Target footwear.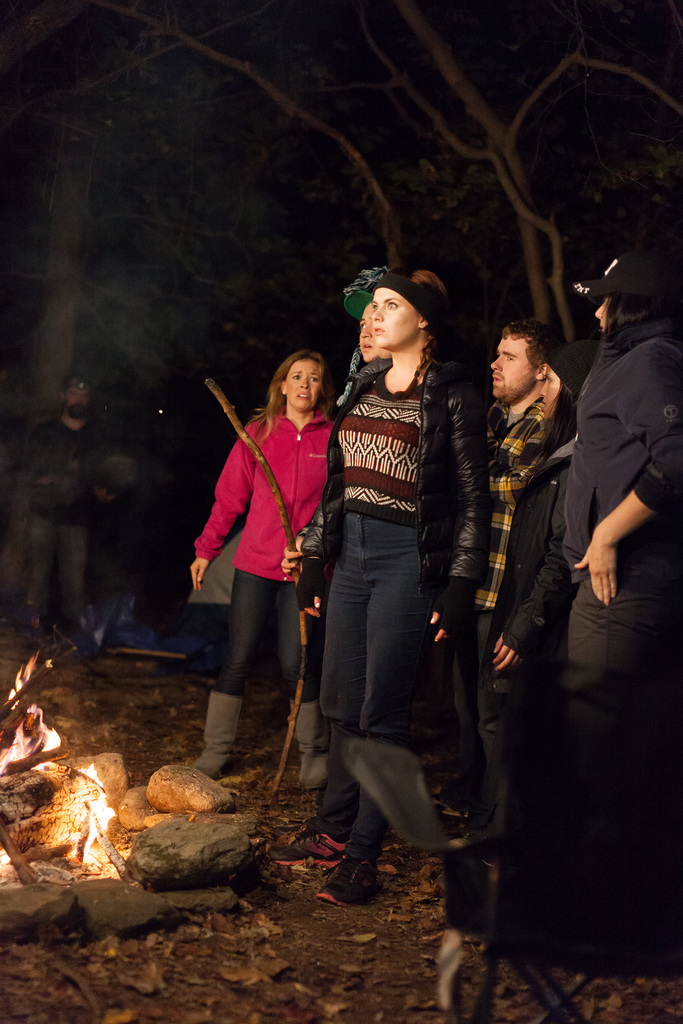
Target region: x1=259 y1=819 x2=335 y2=868.
